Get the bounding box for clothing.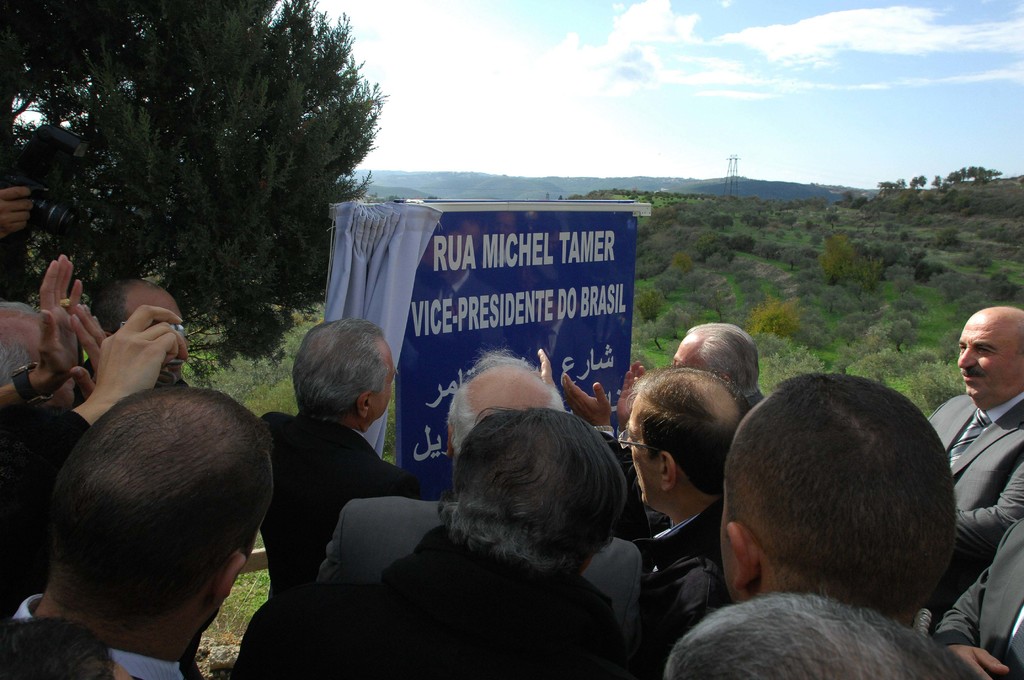
bbox=(0, 409, 88, 512).
